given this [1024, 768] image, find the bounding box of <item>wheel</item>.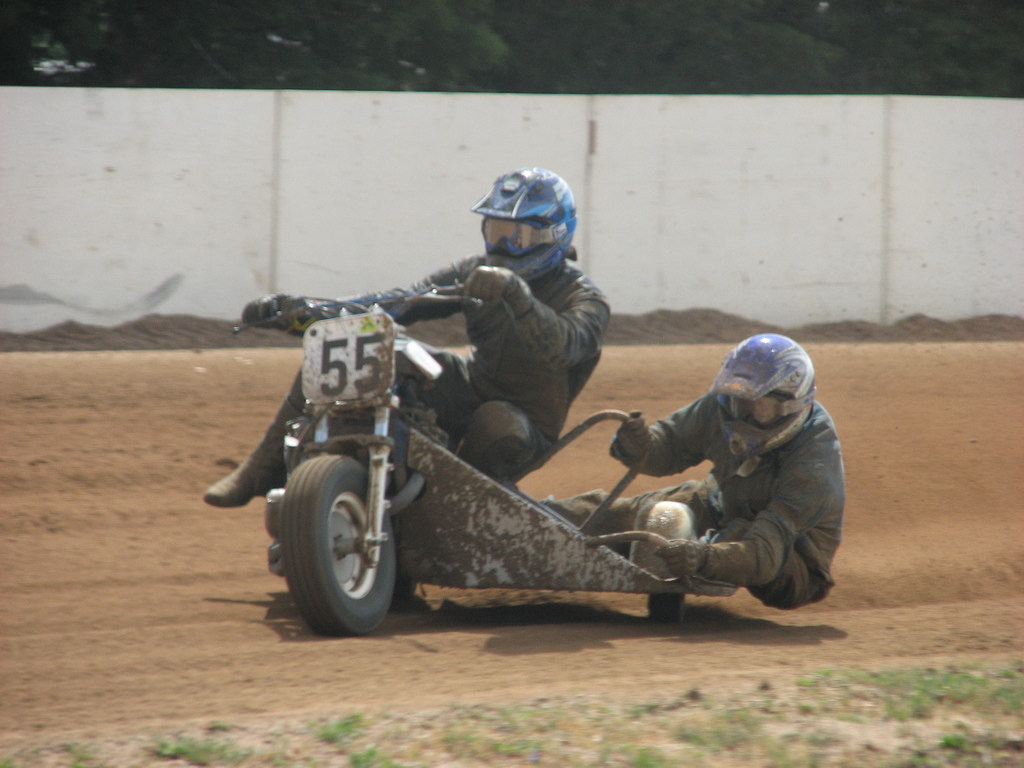
locate(649, 591, 686, 623).
